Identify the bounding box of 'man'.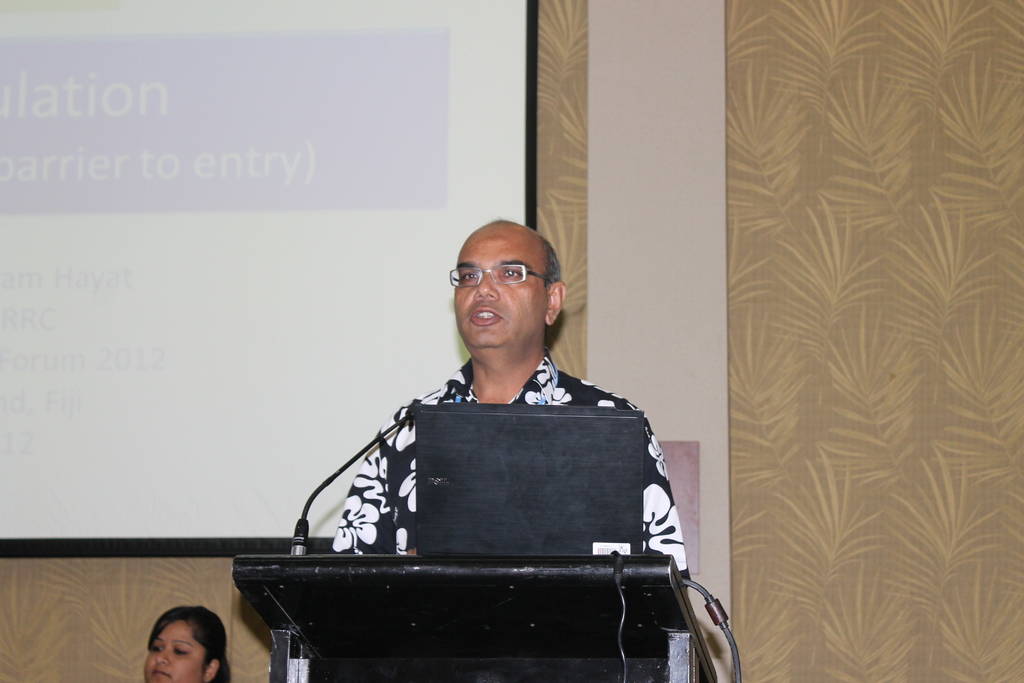
left=300, top=211, right=670, bottom=630.
